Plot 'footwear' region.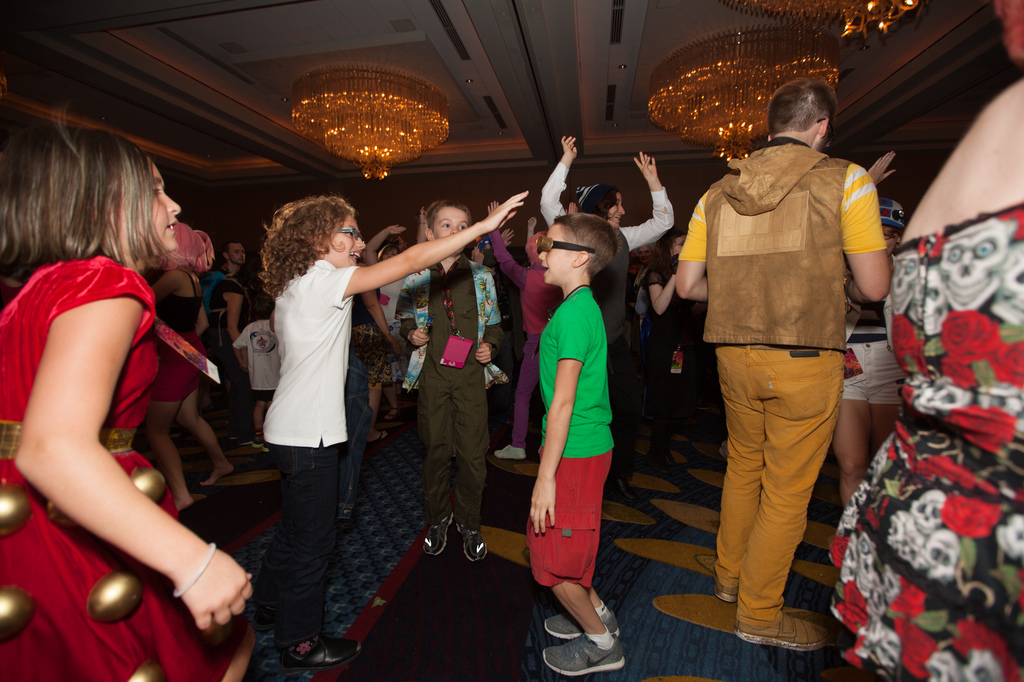
Plotted at <box>427,512,454,555</box>.
